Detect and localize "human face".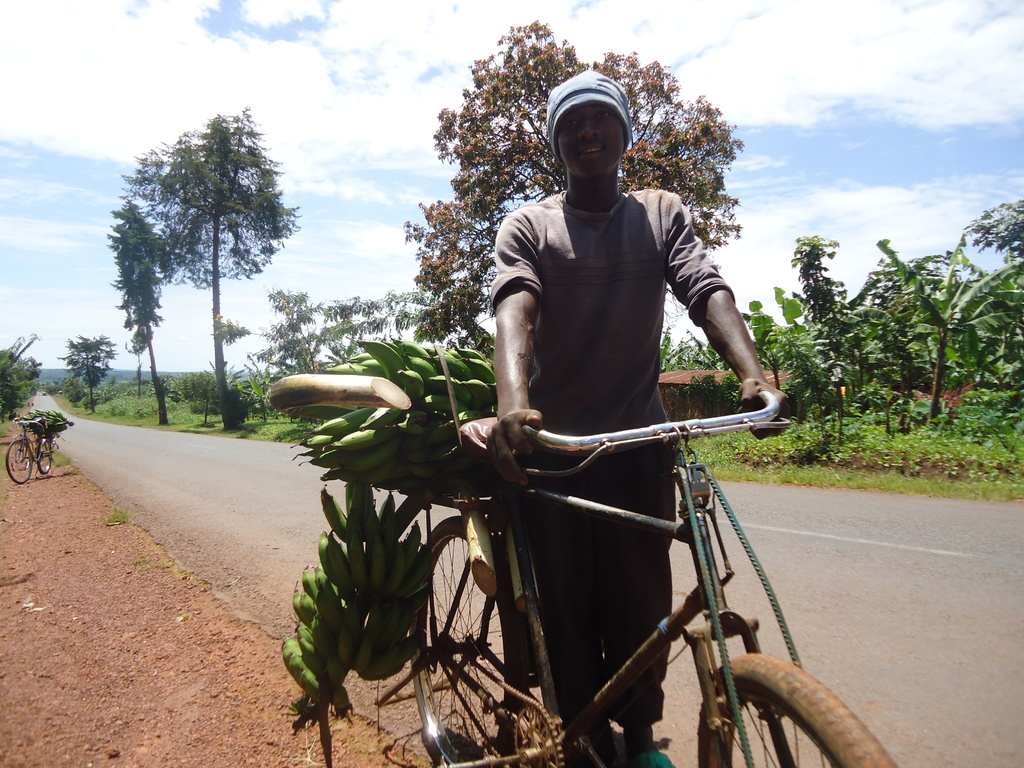
Localized at <bbox>556, 104, 630, 180</bbox>.
